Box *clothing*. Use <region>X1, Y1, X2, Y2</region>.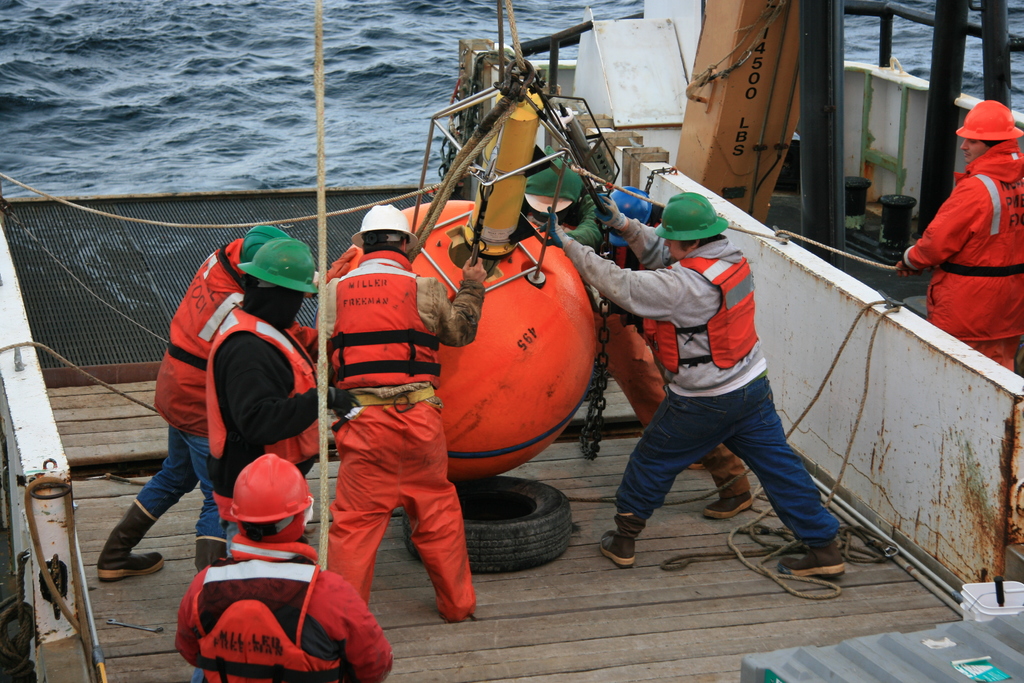
<region>179, 544, 402, 682</region>.
